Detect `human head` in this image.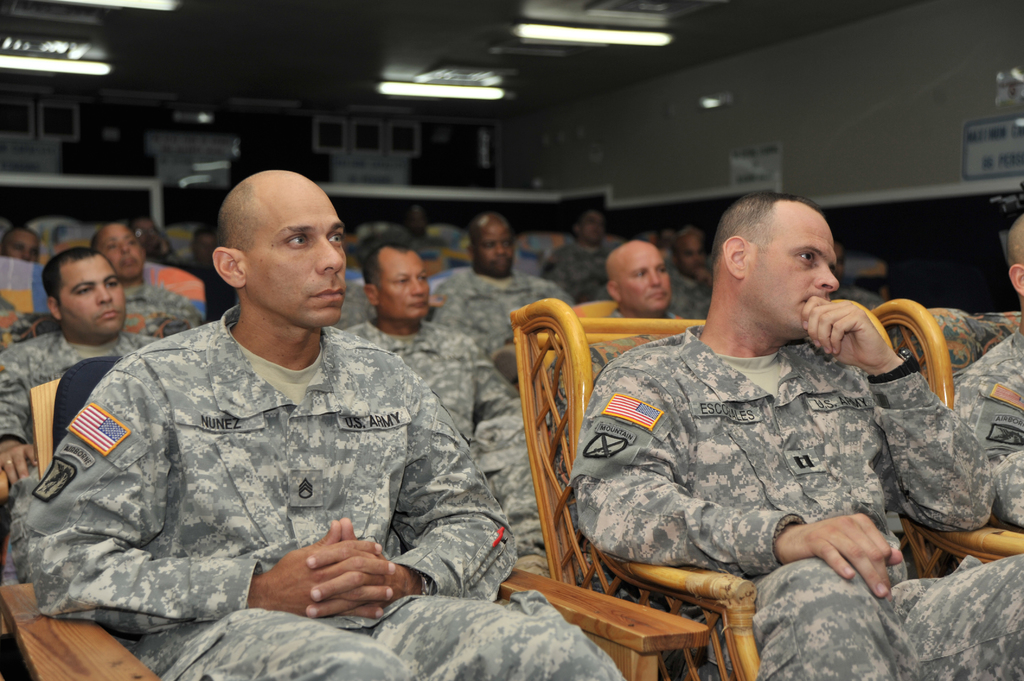
Detection: bbox=[43, 246, 125, 336].
